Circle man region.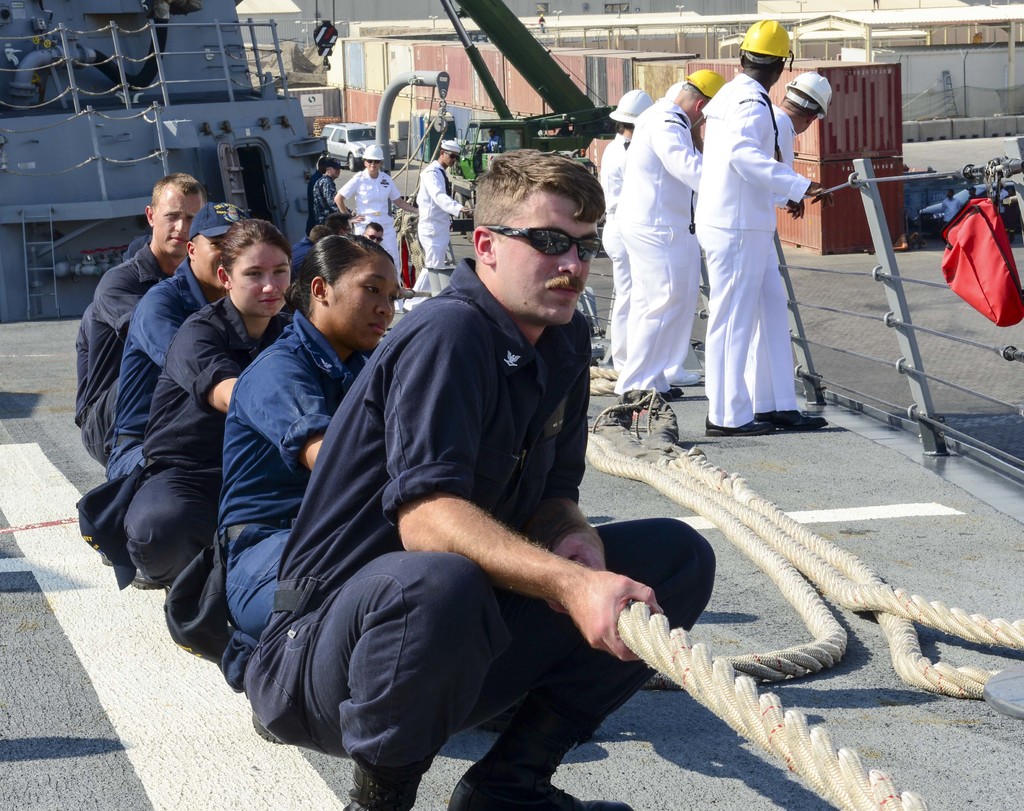
Region: [left=403, top=139, right=474, bottom=316].
